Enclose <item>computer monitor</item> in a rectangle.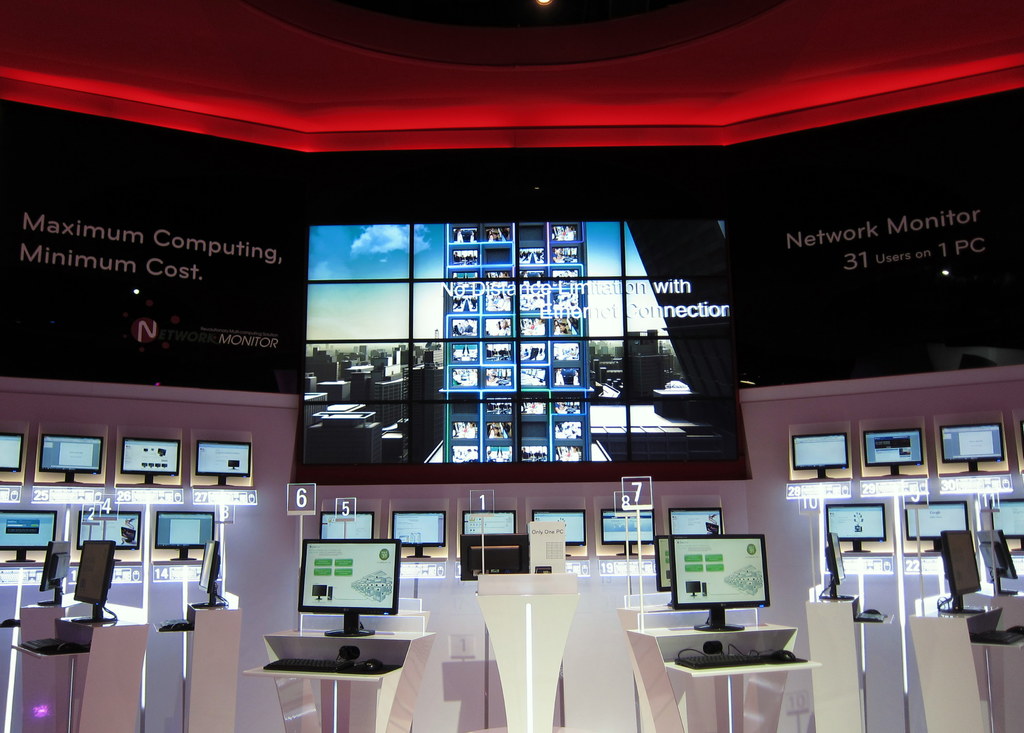
select_region(460, 532, 534, 583).
